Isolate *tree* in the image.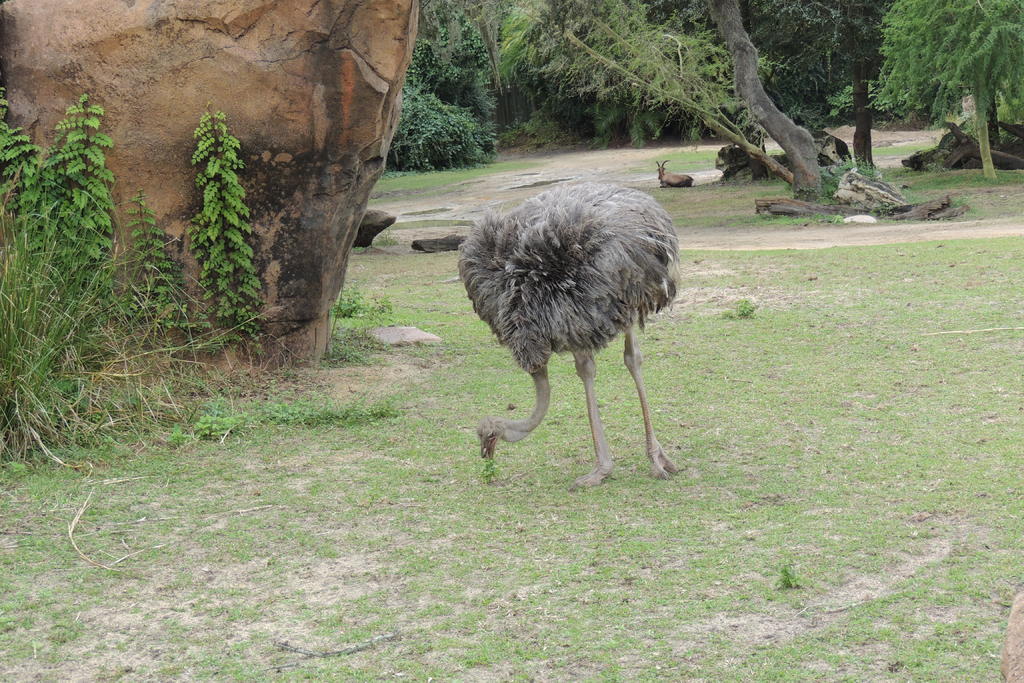
Isolated region: left=888, top=0, right=1015, bottom=153.
